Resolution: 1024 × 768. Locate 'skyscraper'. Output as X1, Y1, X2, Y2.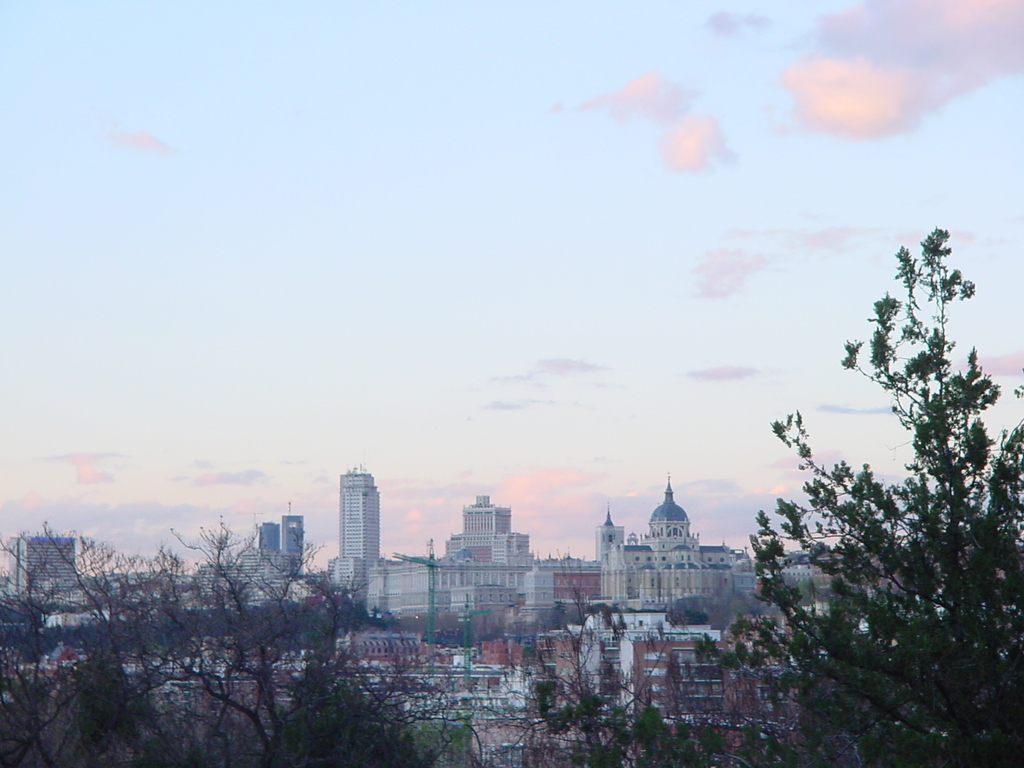
253, 516, 287, 554.
